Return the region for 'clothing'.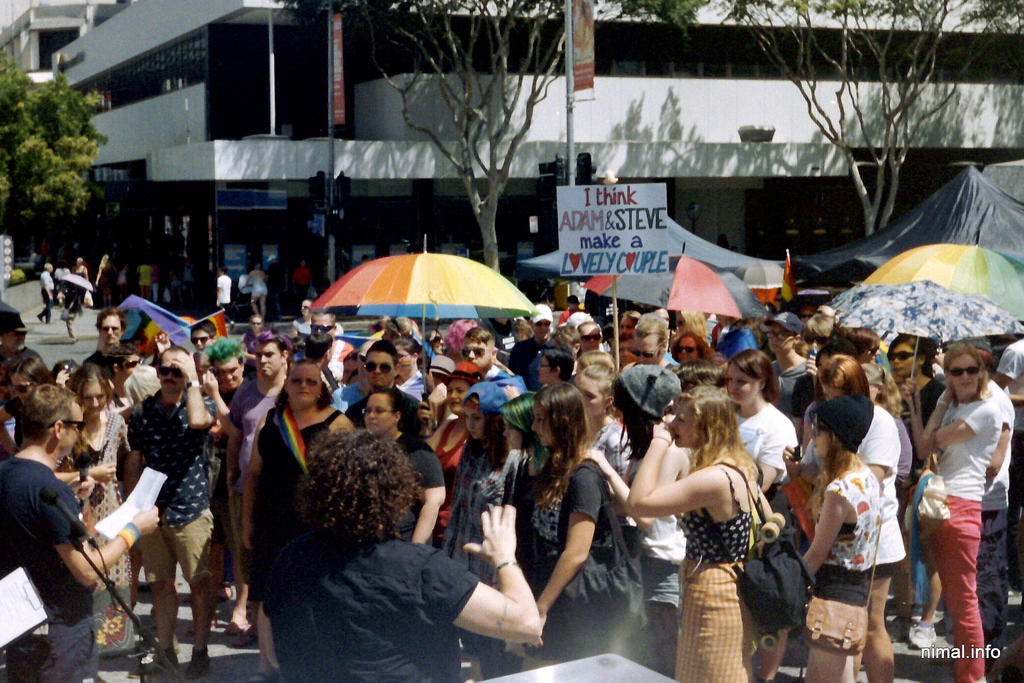
<box>900,377,941,613</box>.
